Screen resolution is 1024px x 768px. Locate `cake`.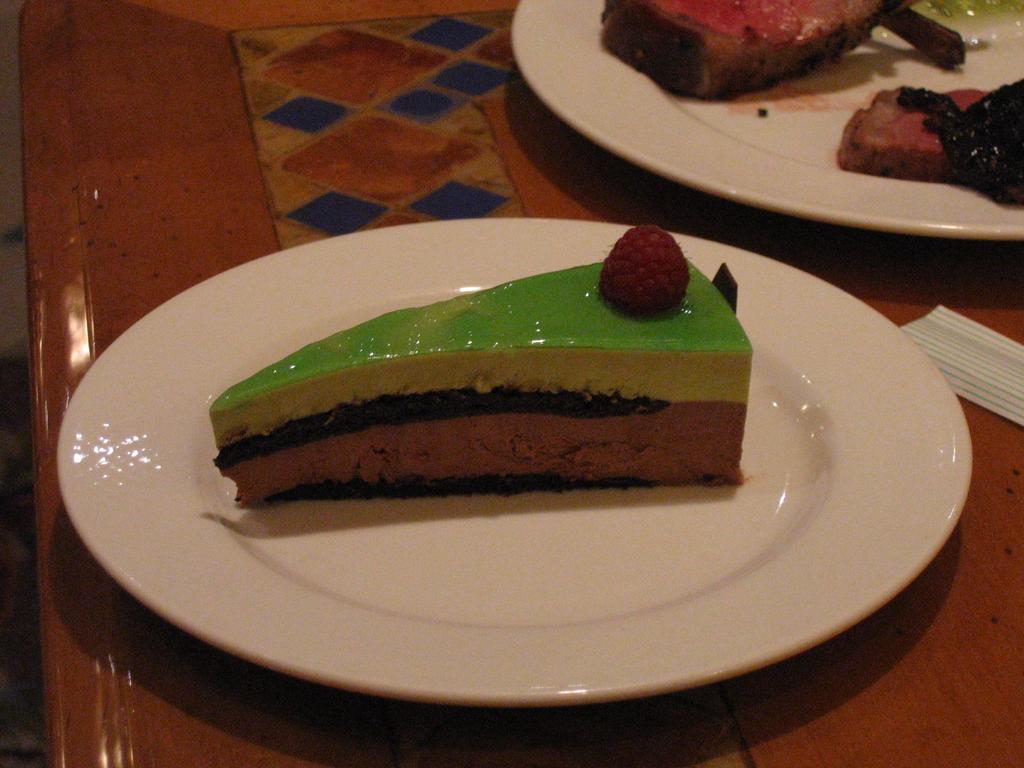
box=[599, 0, 892, 99].
